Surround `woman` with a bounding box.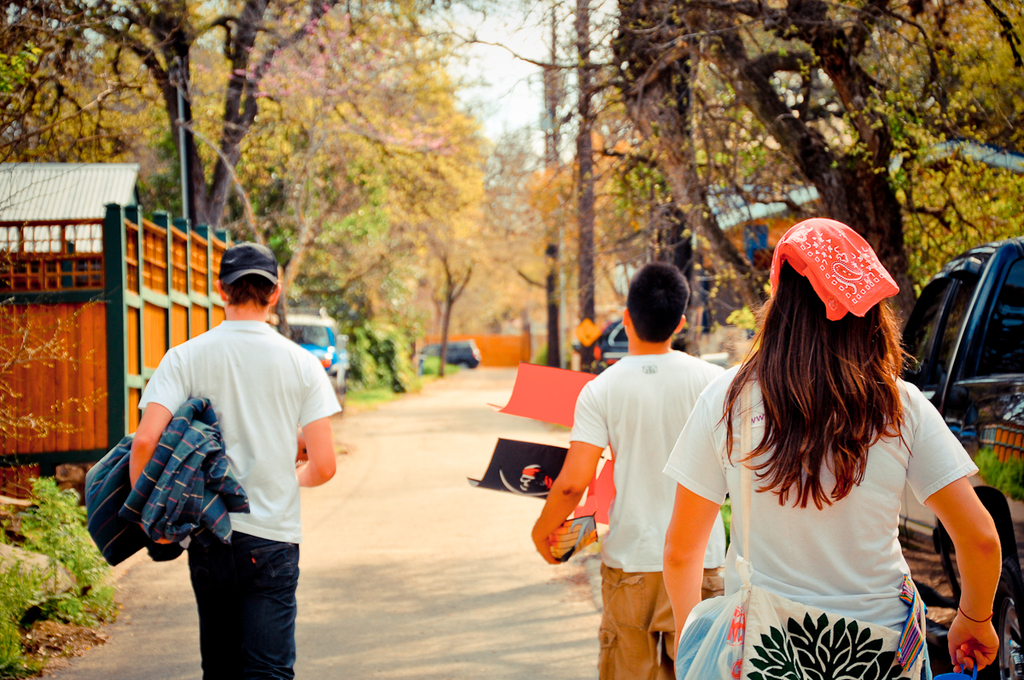
bbox=[687, 208, 986, 670].
